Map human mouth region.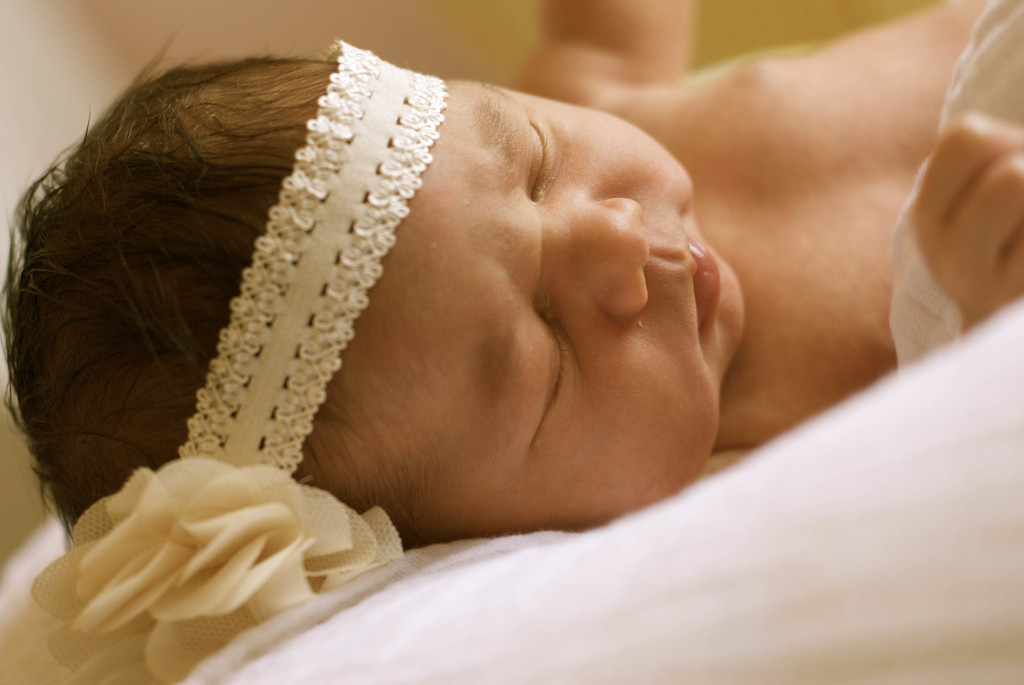
Mapped to left=662, top=217, right=732, bottom=338.
